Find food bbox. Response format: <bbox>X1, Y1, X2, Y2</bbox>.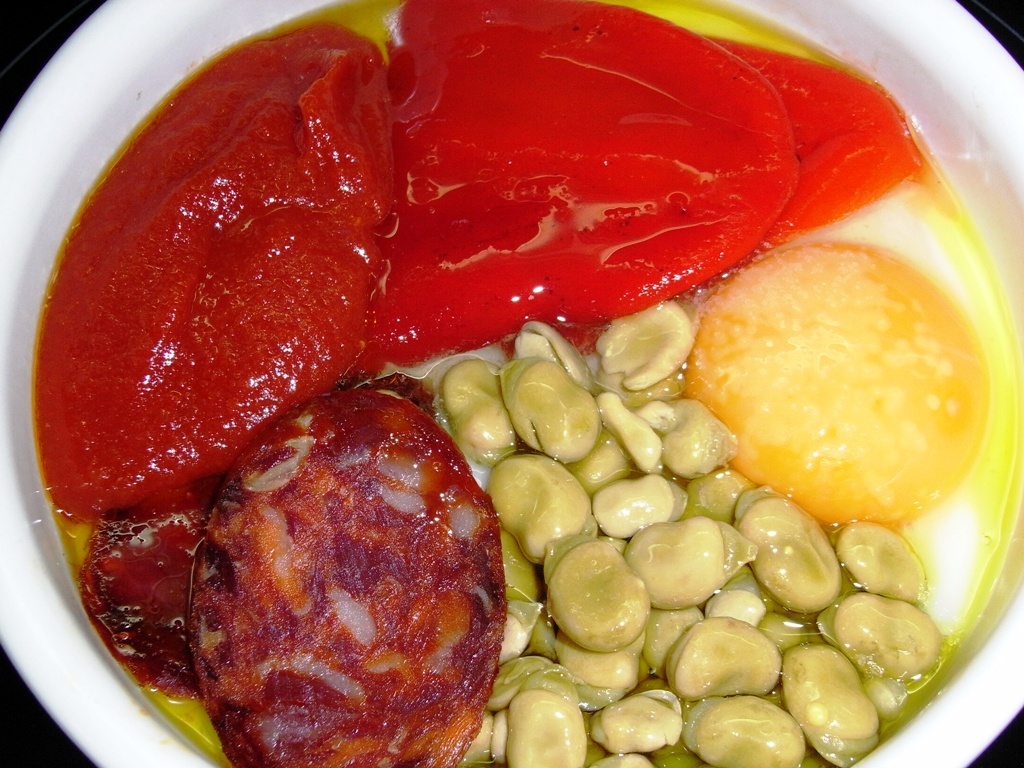
<bbox>682, 236, 988, 524</bbox>.
